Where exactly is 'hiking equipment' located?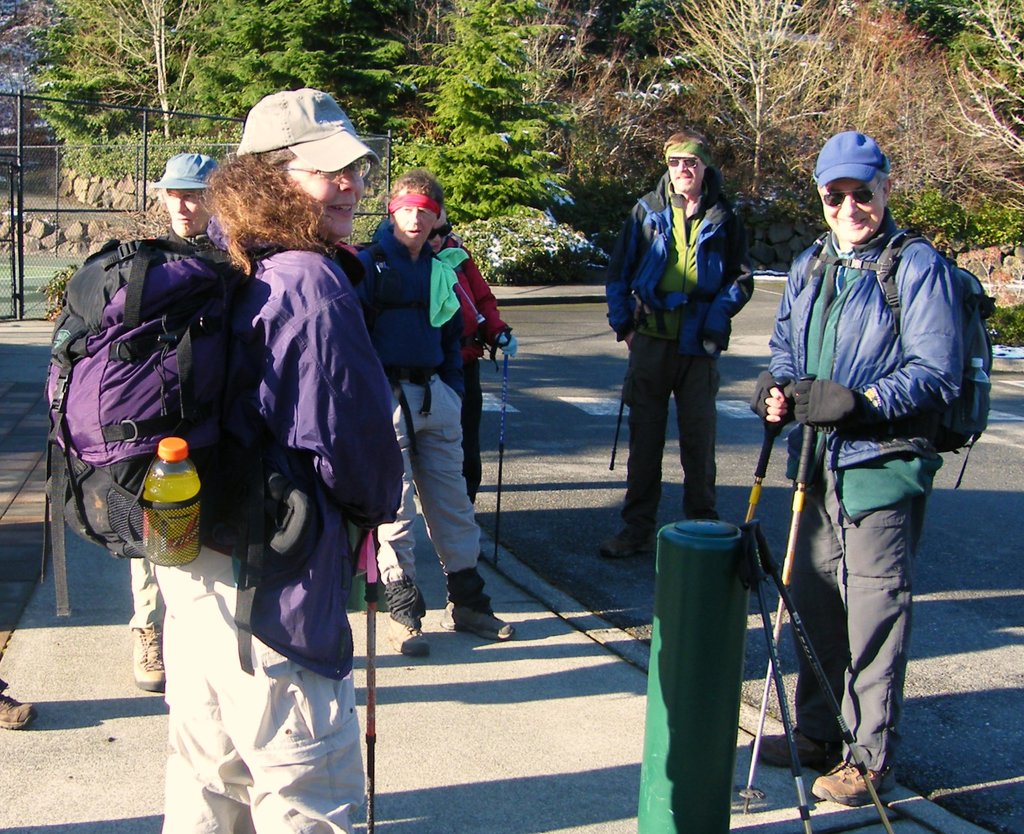
Its bounding box is 488/328/517/573.
